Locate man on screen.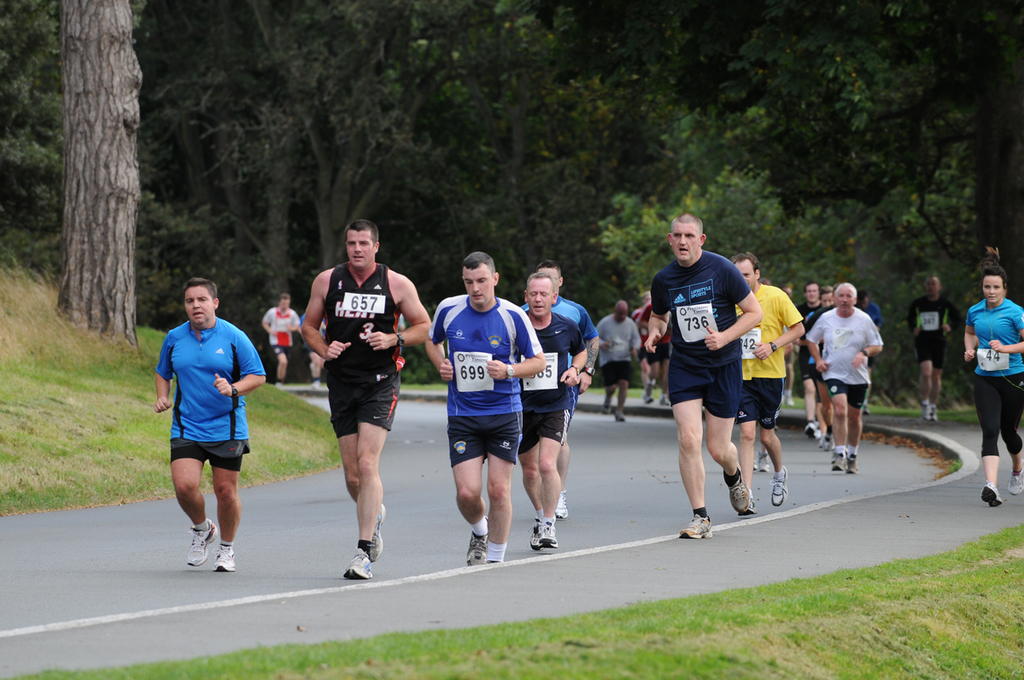
On screen at (left=149, top=268, right=263, bottom=597).
